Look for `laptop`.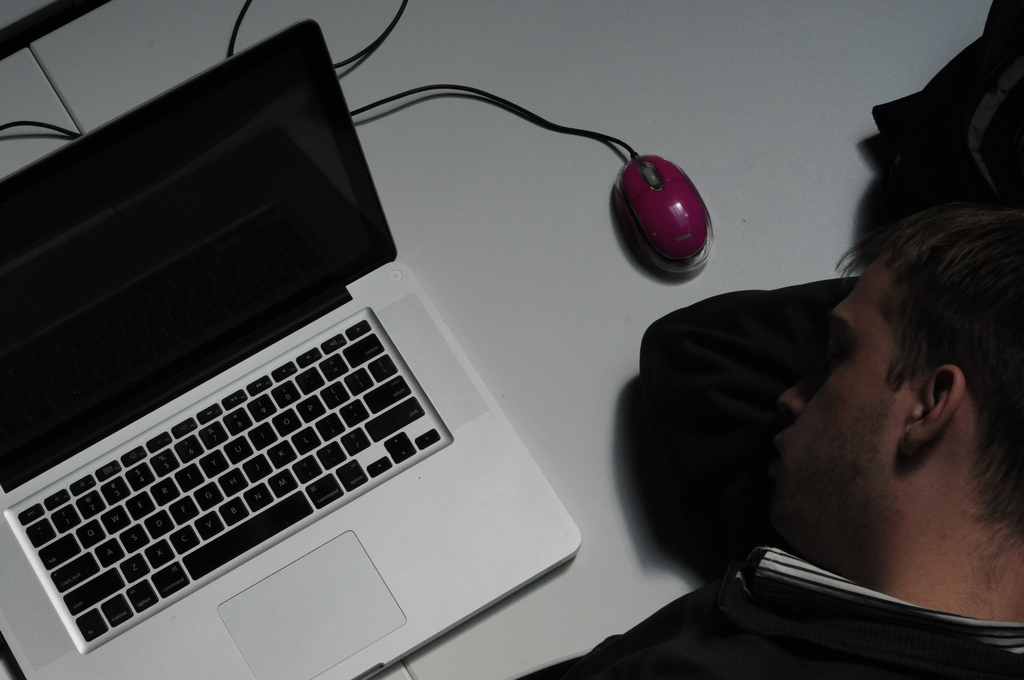
Found: (0, 31, 712, 674).
